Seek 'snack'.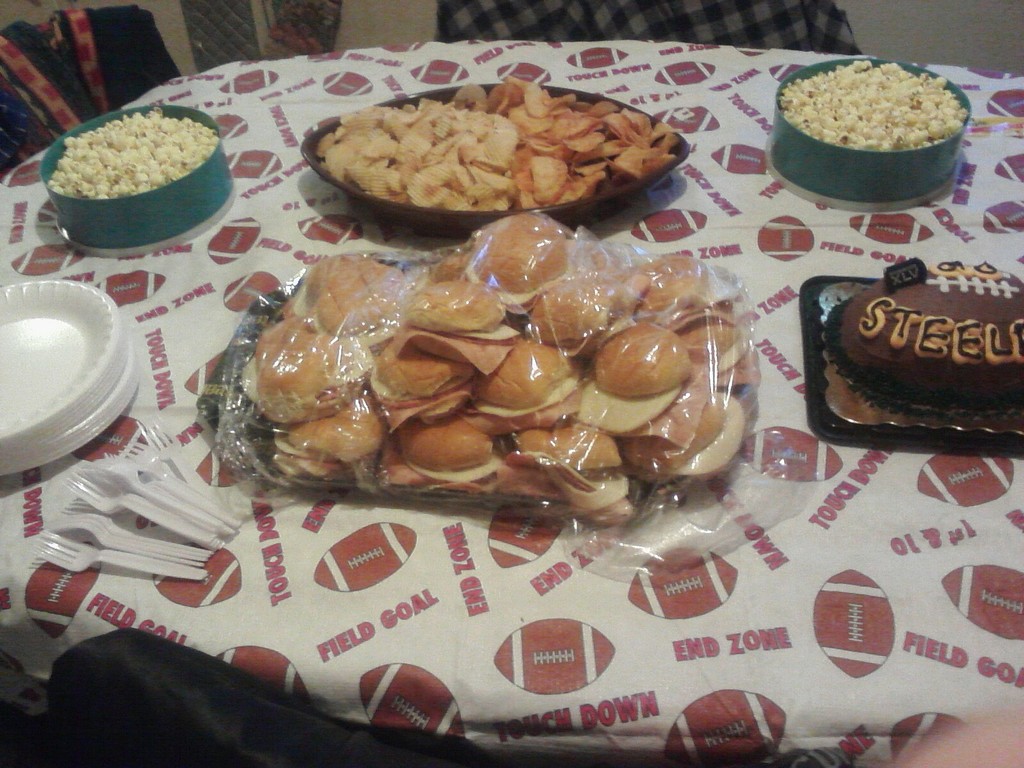
[x1=779, y1=59, x2=972, y2=159].
